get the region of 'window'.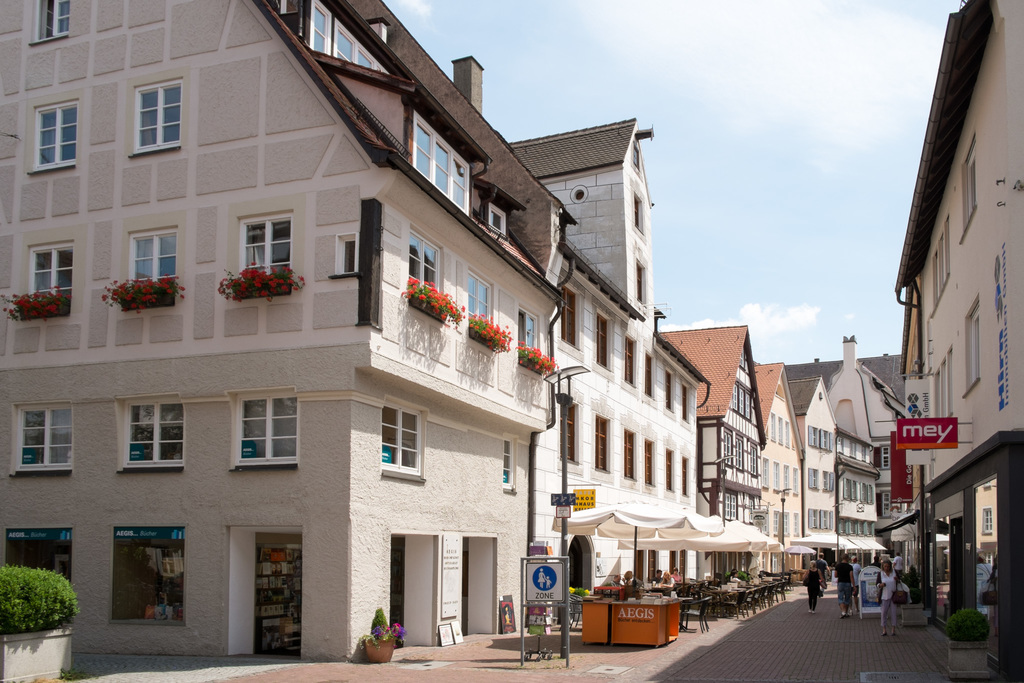
rect(129, 80, 184, 155).
